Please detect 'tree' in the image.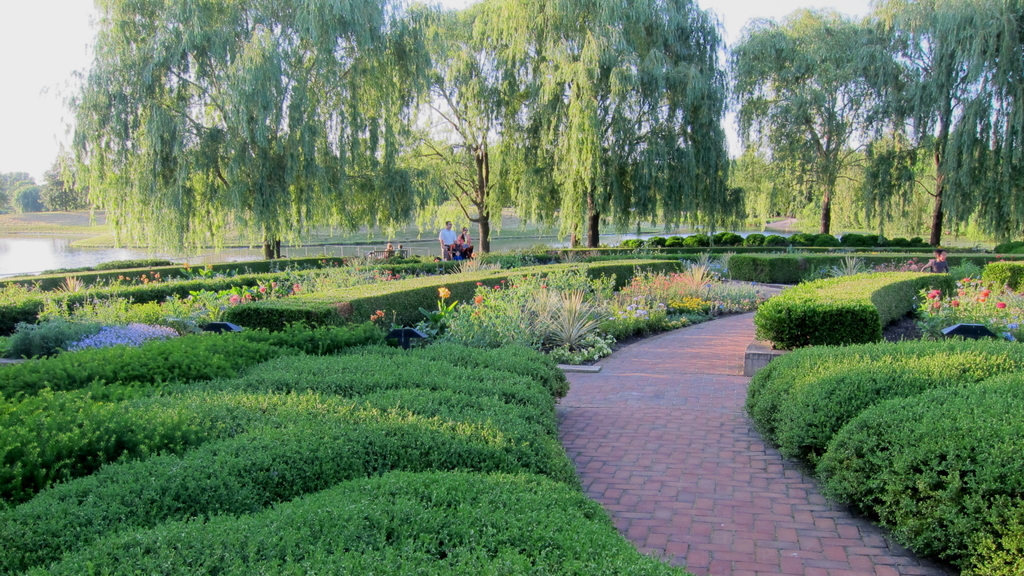
[left=53, top=0, right=438, bottom=285].
